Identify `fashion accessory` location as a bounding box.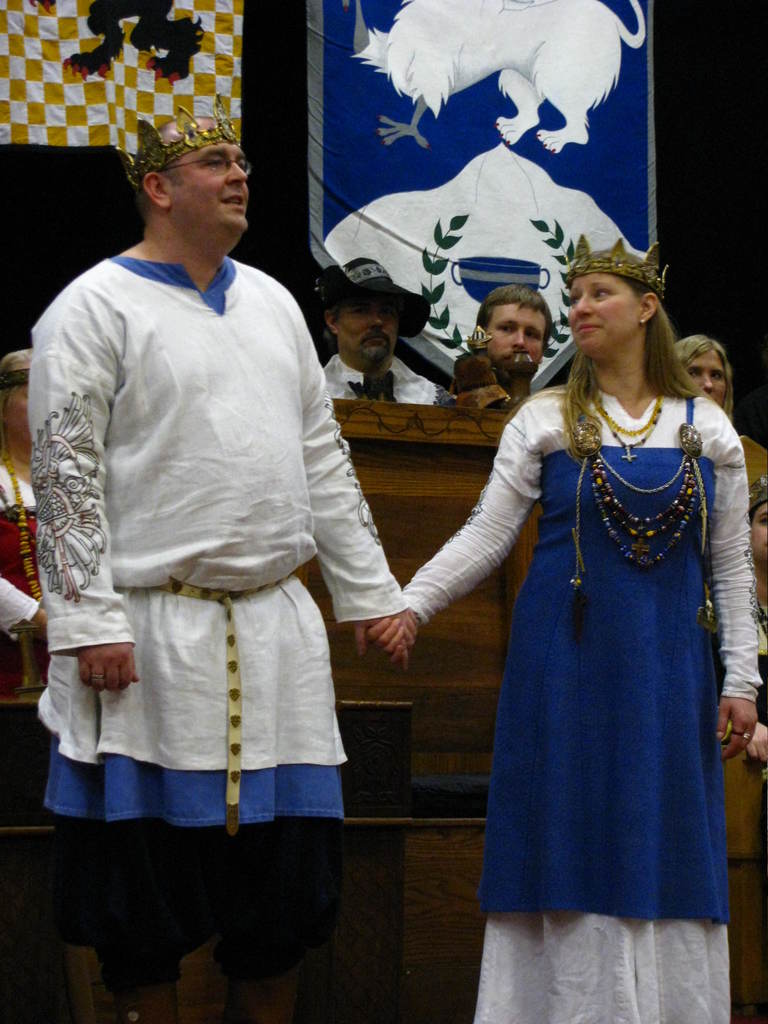
{"left": 556, "top": 225, "right": 676, "bottom": 293}.
